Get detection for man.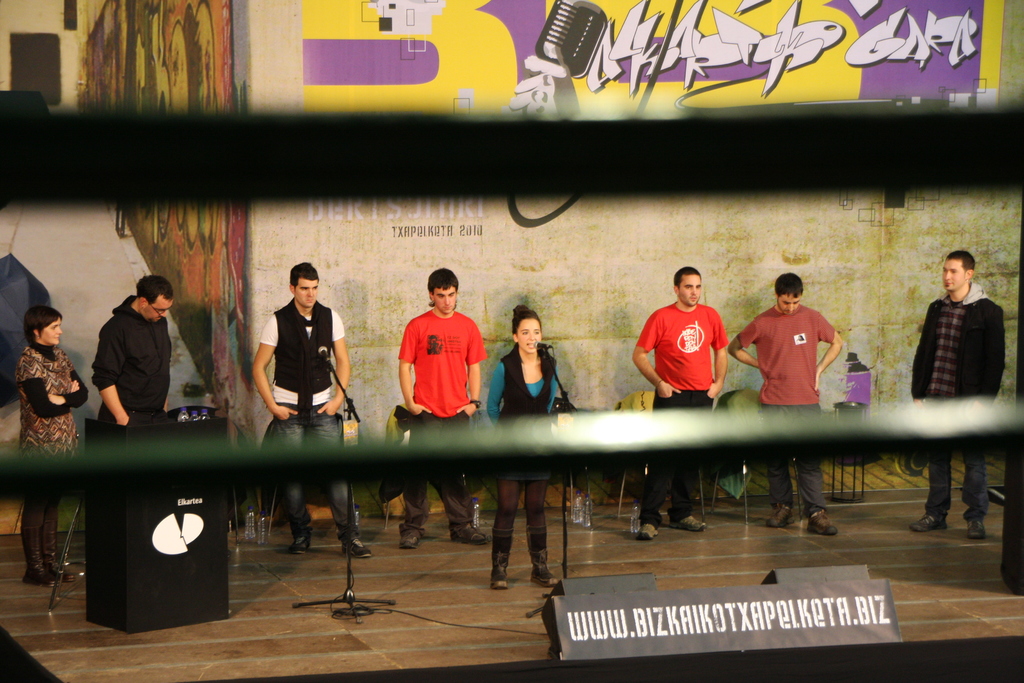
Detection: [left=908, top=251, right=1005, bottom=540].
